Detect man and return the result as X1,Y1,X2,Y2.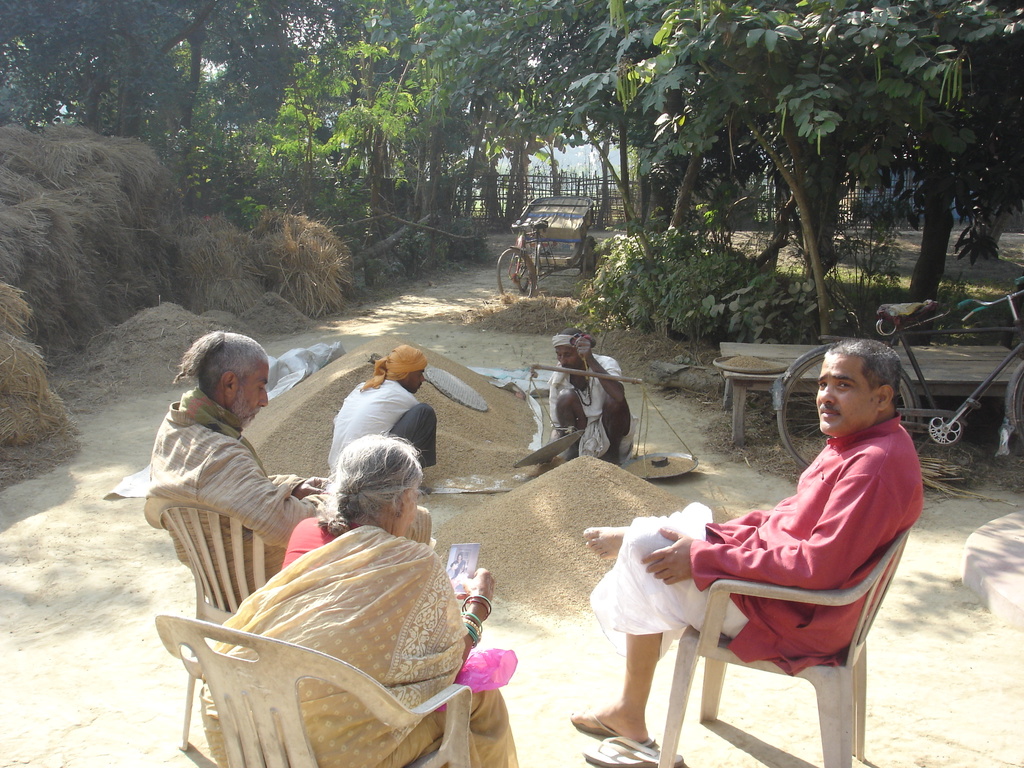
326,345,439,513.
